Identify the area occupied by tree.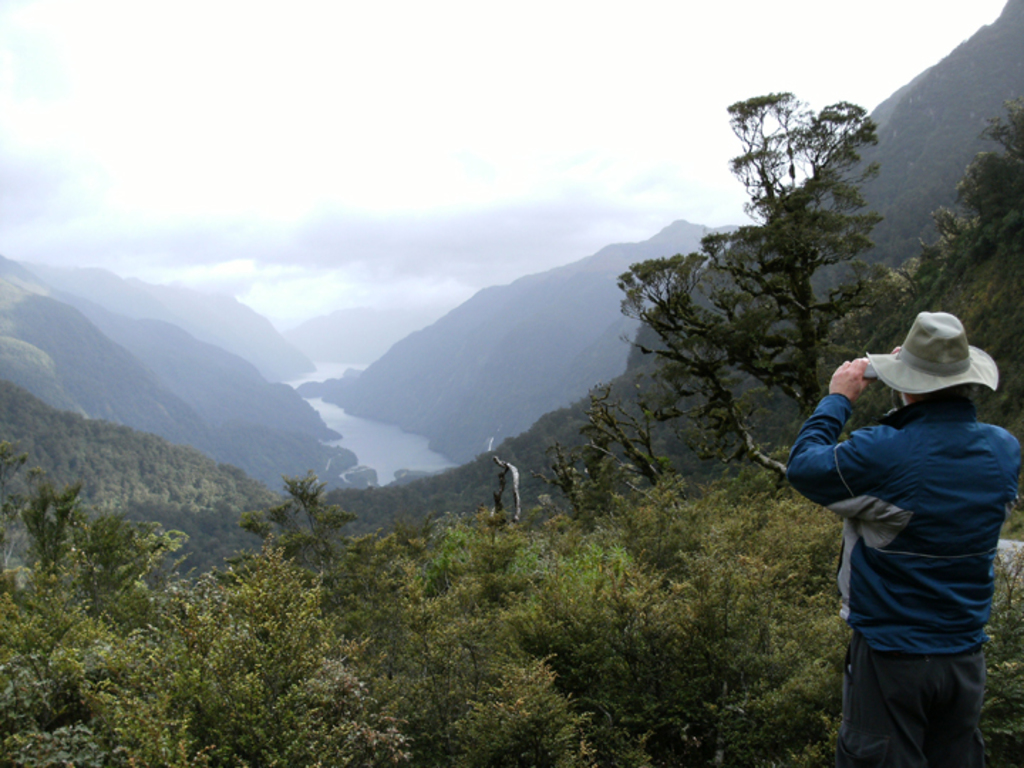
Area: 924 92 1023 273.
